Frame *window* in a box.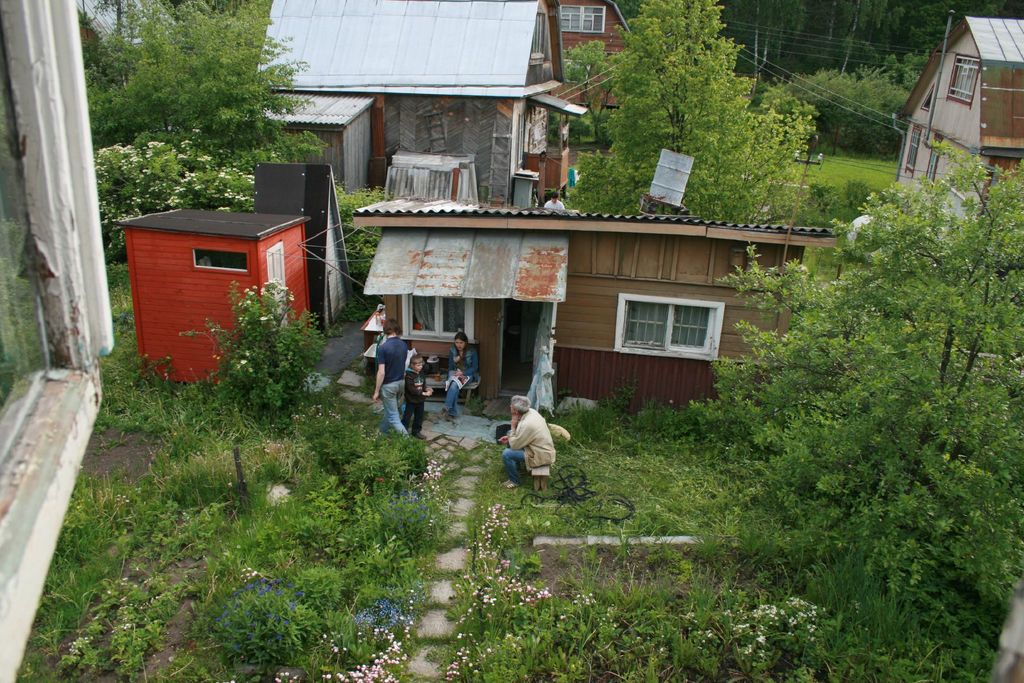
region(897, 125, 923, 179).
